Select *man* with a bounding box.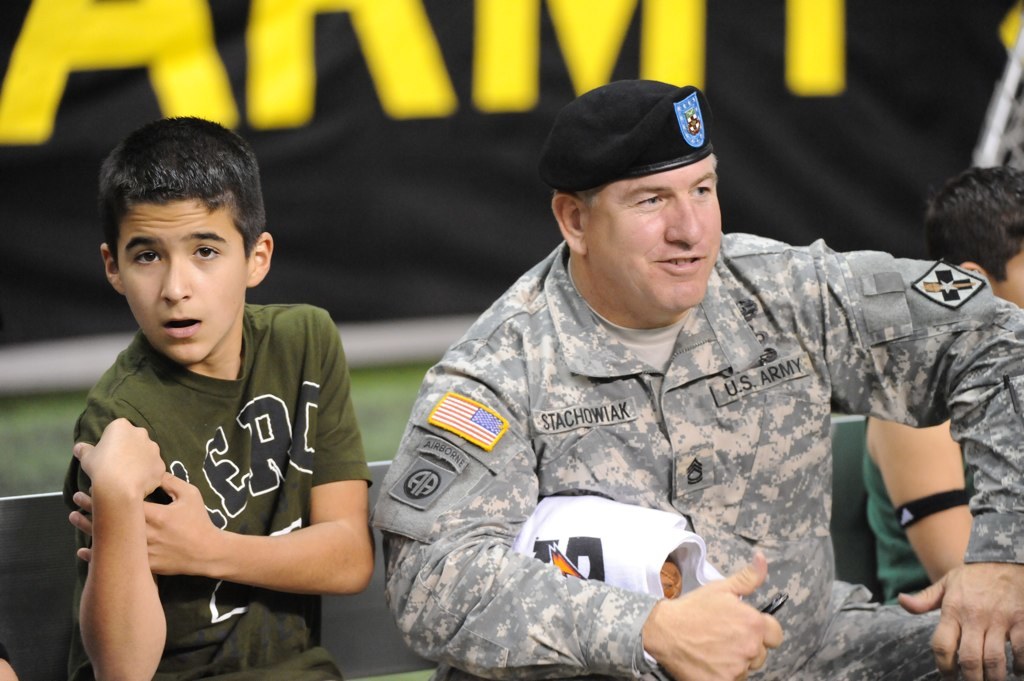
<box>379,71,1023,680</box>.
